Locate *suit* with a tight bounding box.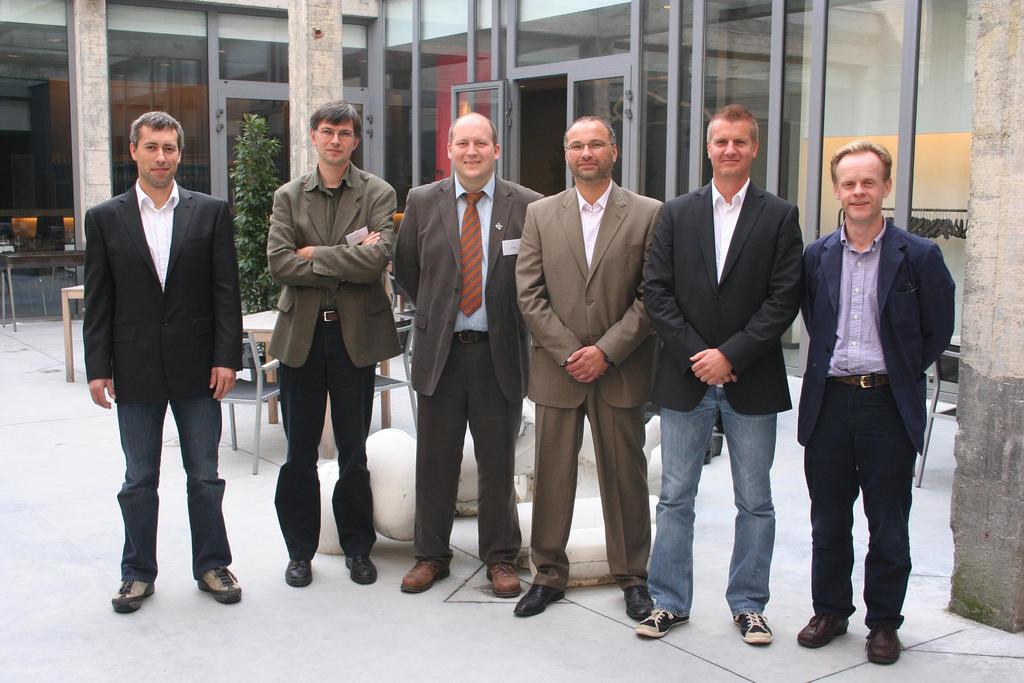
390,172,544,571.
